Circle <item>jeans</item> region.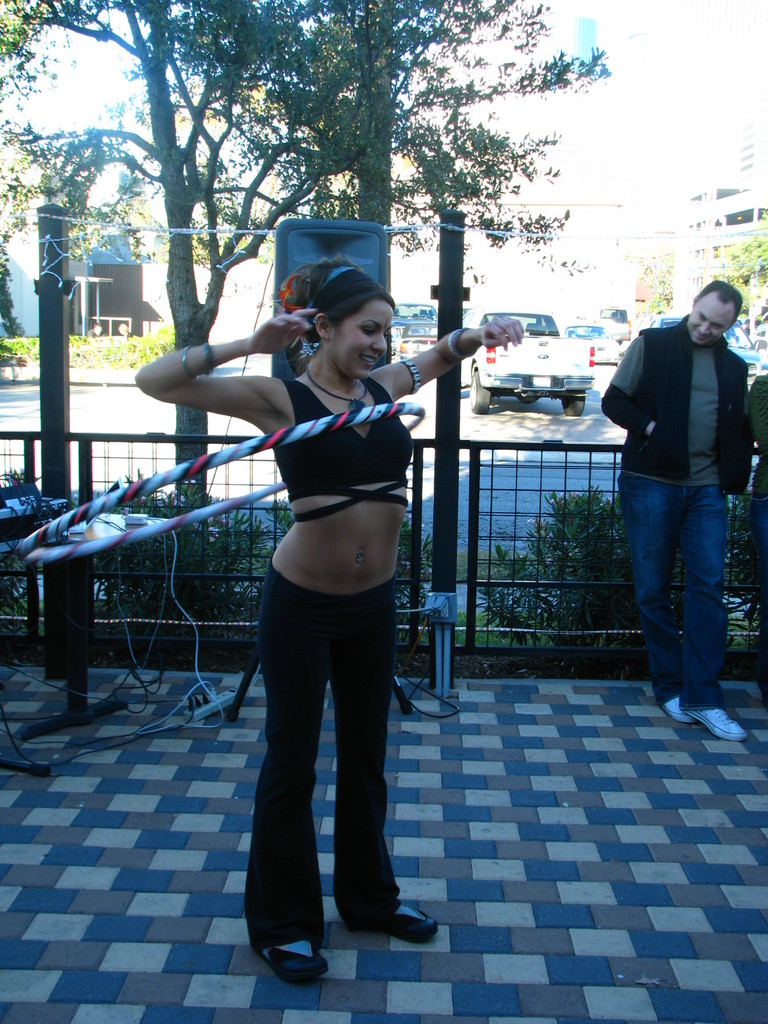
Region: l=620, t=470, r=730, b=712.
